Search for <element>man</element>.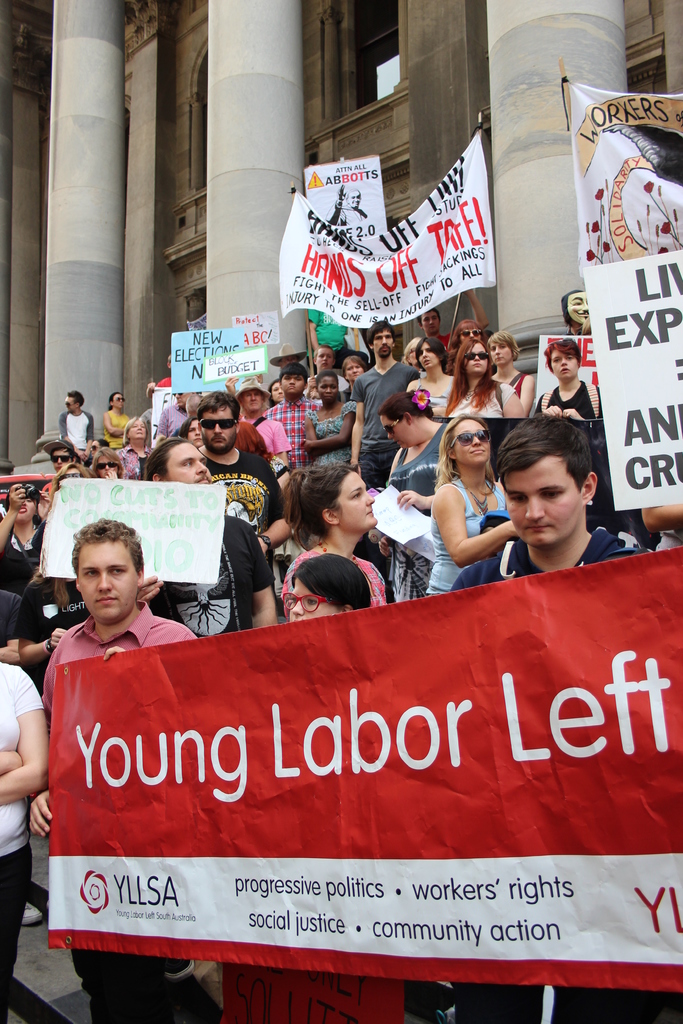
Found at Rect(201, 388, 292, 563).
